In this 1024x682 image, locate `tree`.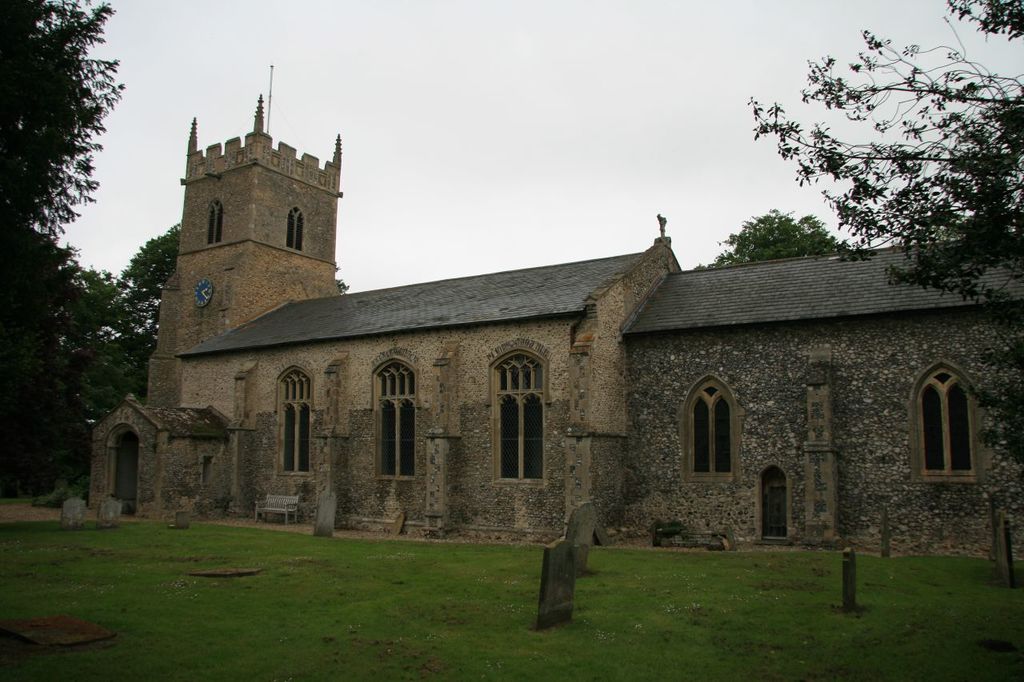
Bounding box: Rect(3, 0, 158, 507).
